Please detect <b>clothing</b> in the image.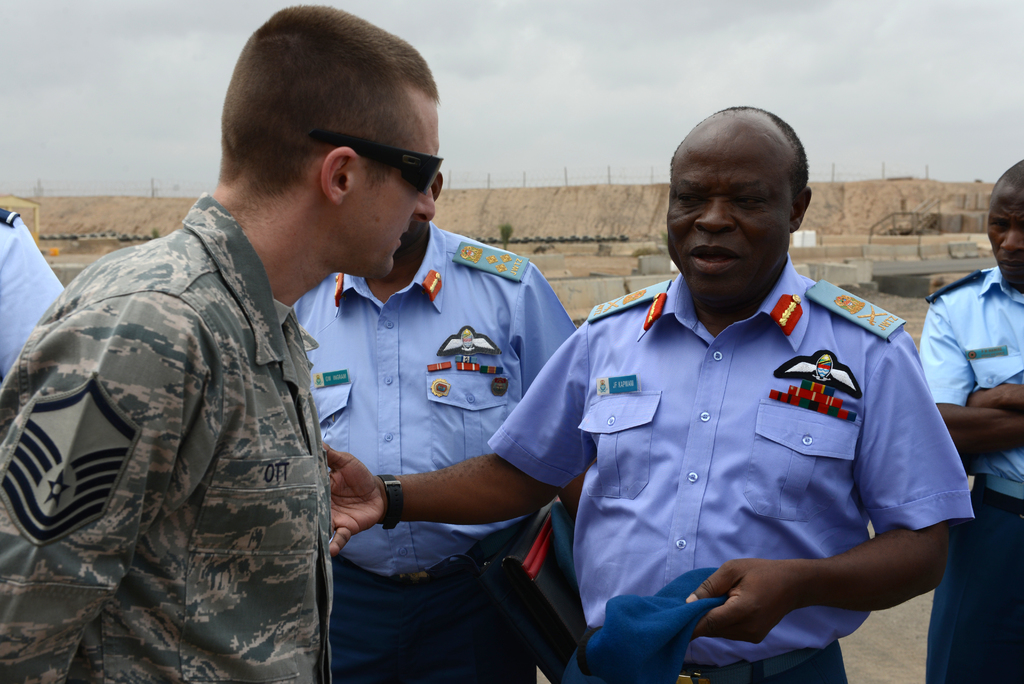
[x1=918, y1=264, x2=1023, y2=683].
